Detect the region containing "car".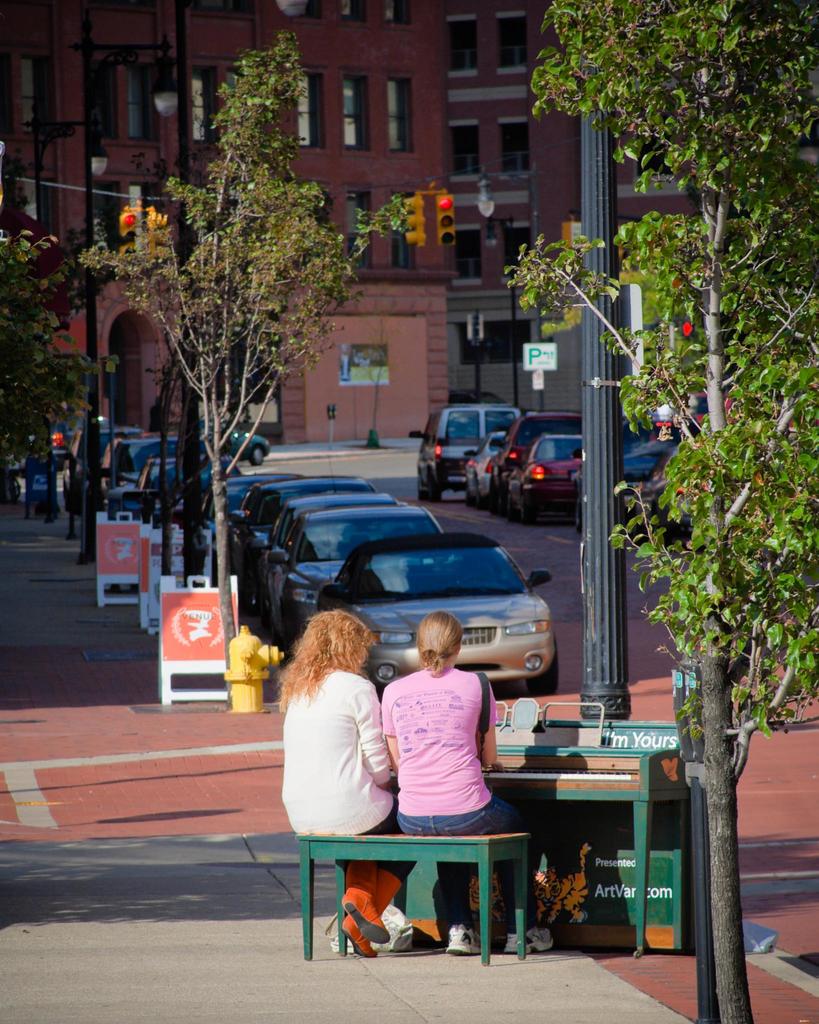
{"x1": 410, "y1": 410, "x2": 521, "y2": 498}.
